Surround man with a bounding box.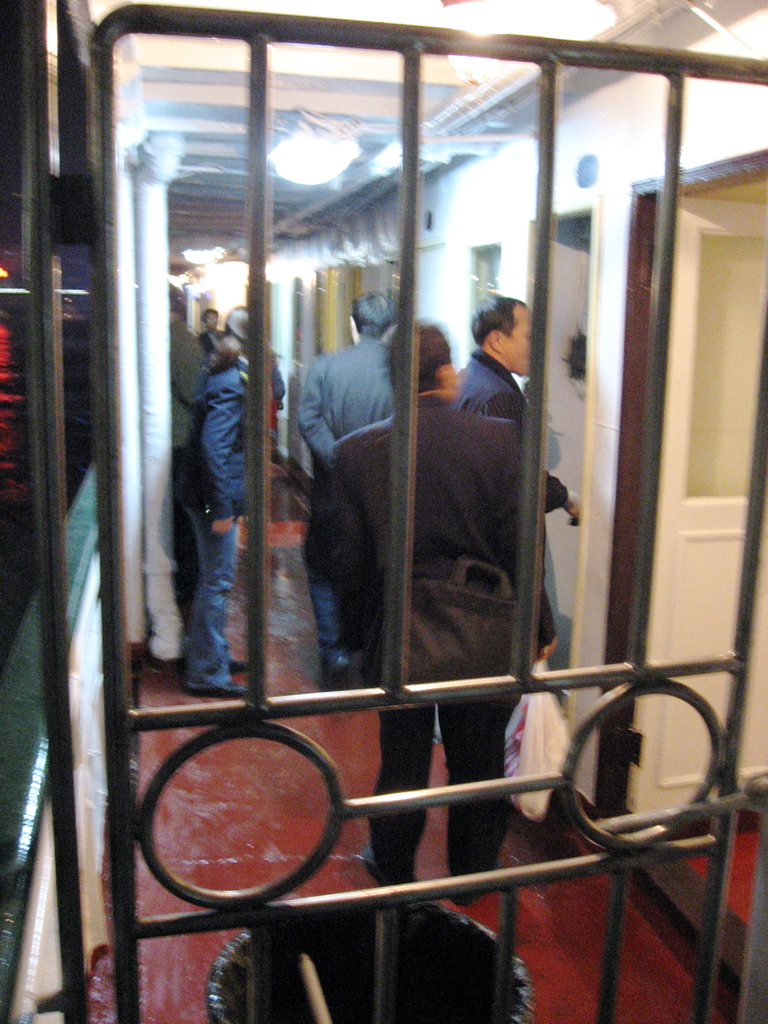
bbox(445, 300, 580, 763).
